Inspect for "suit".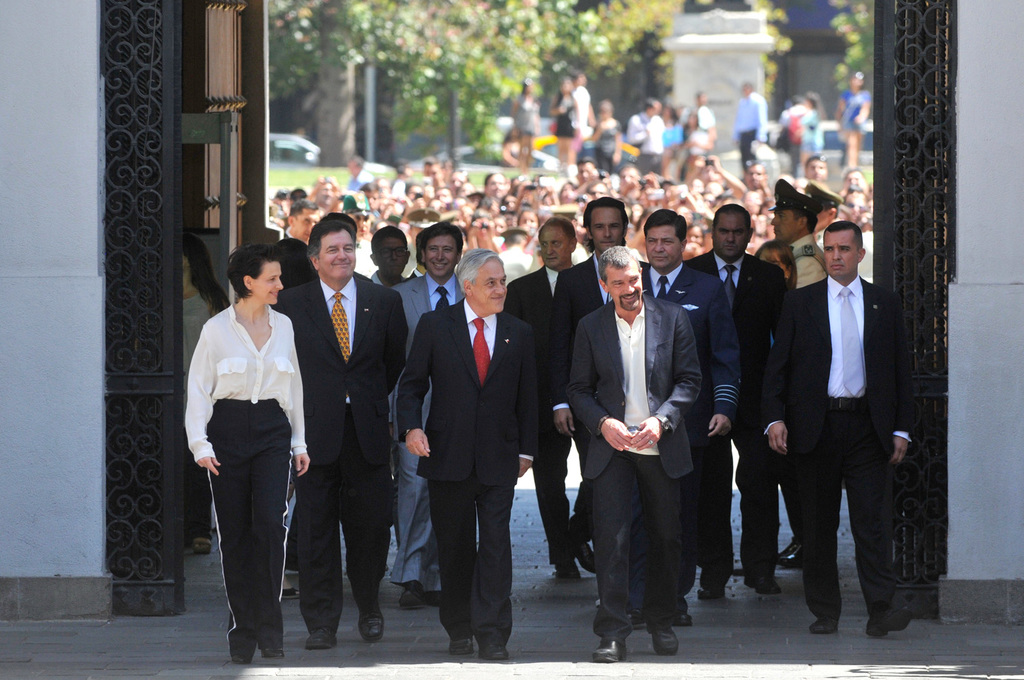
Inspection: bbox=[393, 294, 543, 650].
